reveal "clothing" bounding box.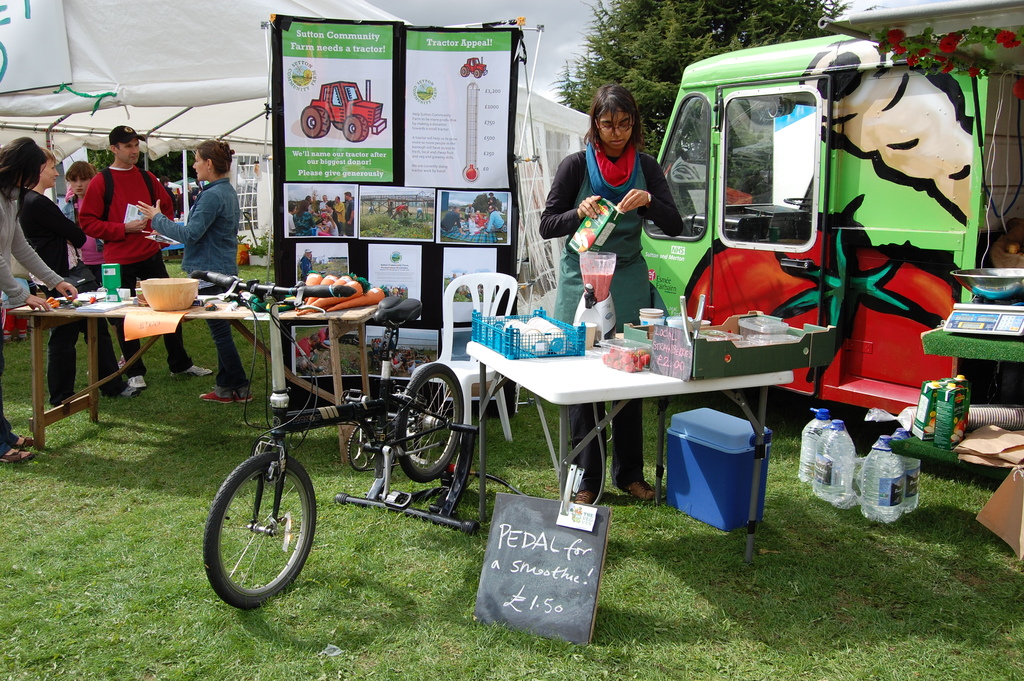
Revealed: rect(0, 186, 66, 461).
